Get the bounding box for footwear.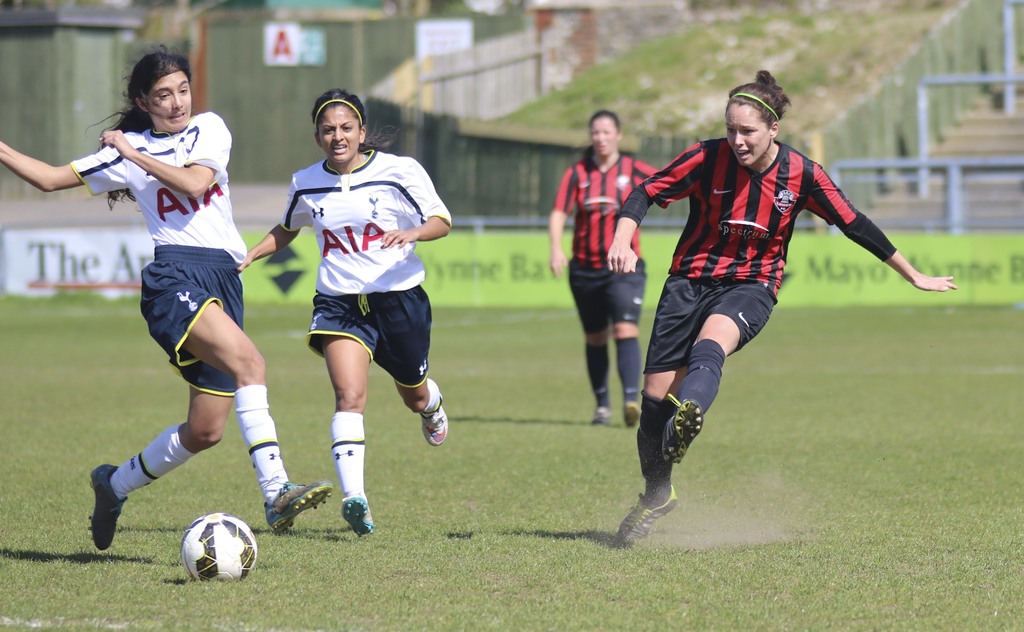
[668,389,701,471].
